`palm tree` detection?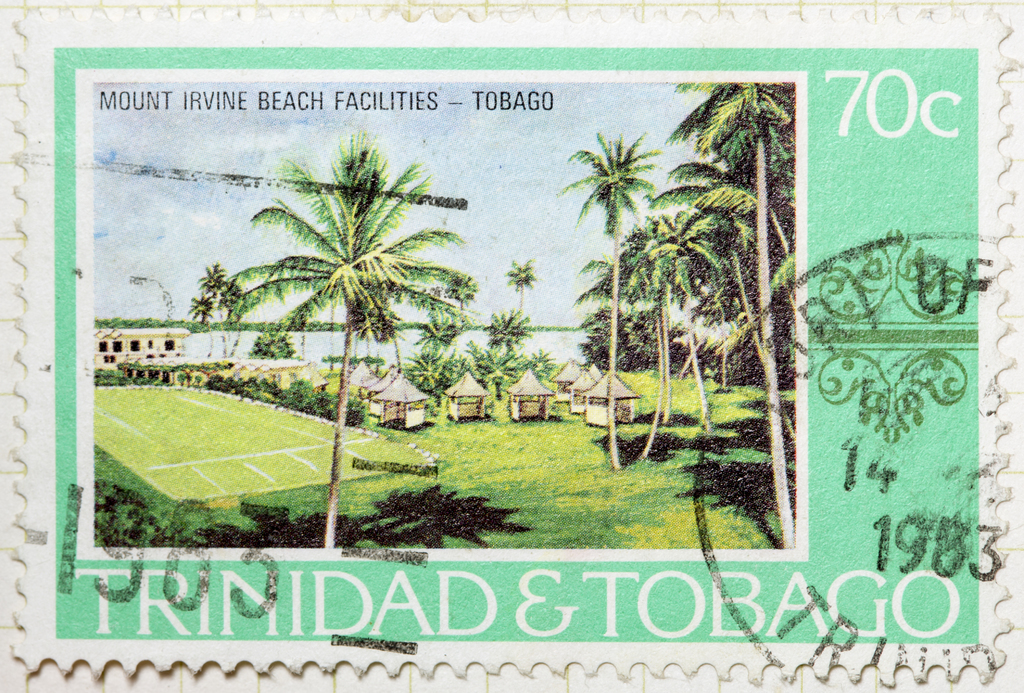
x1=218 y1=141 x2=444 y2=444
